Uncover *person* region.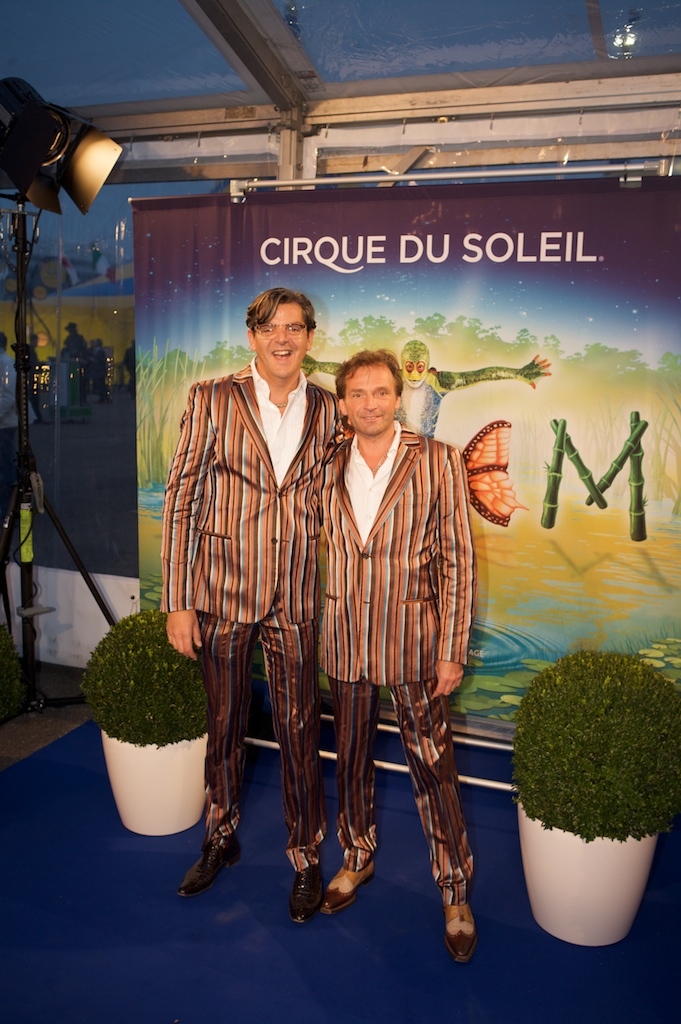
Uncovered: [left=0, top=331, right=33, bottom=484].
